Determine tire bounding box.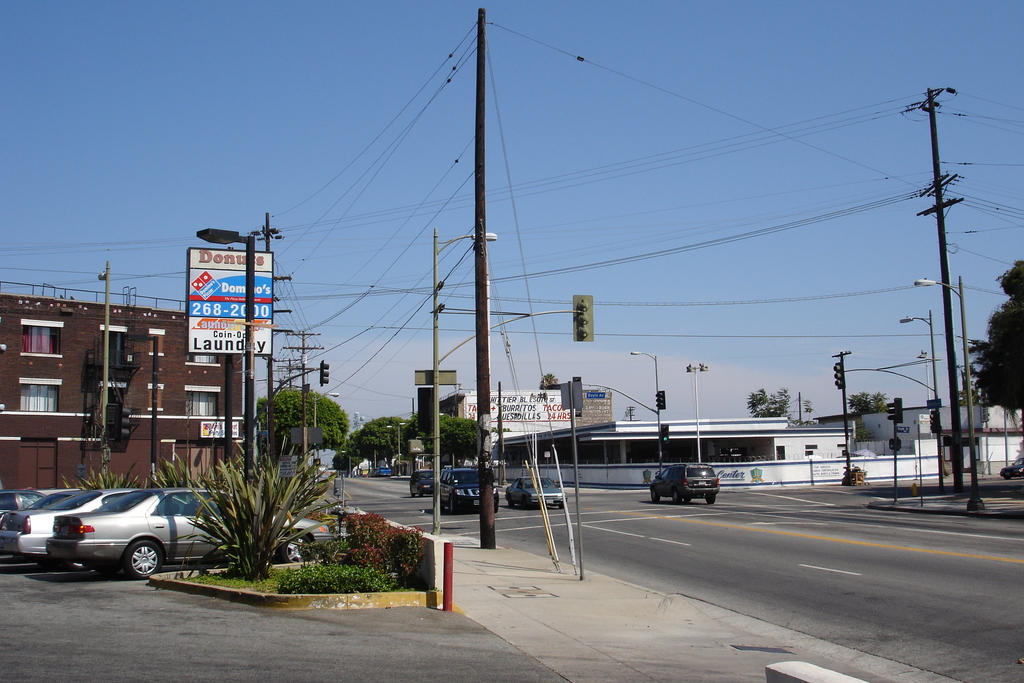
Determined: bbox=[673, 490, 684, 507].
